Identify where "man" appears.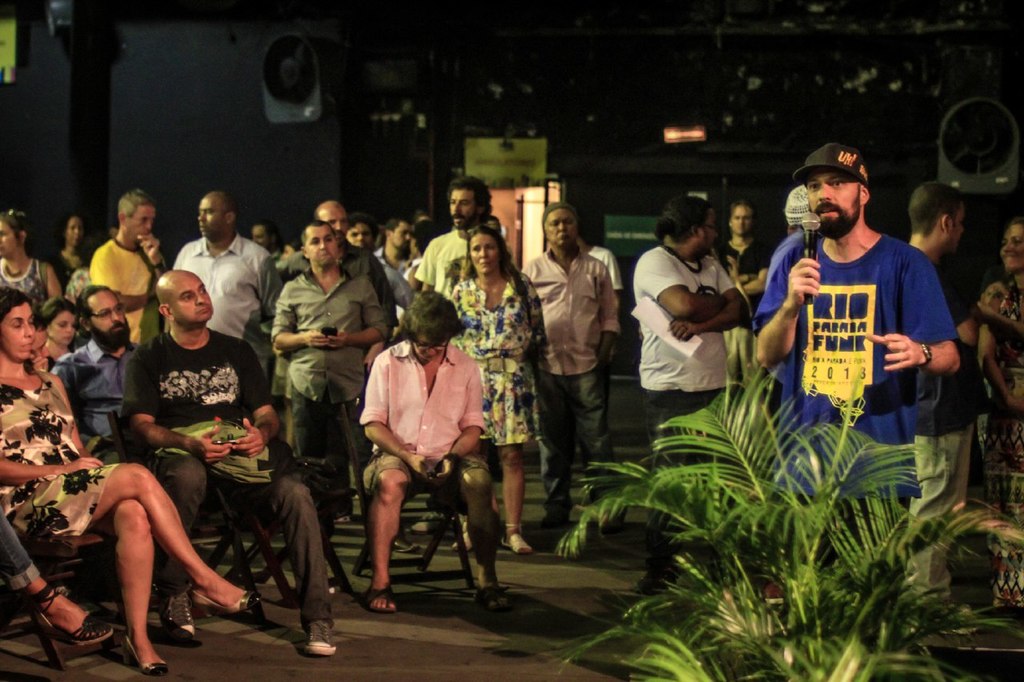
Appears at l=370, t=285, r=510, b=616.
